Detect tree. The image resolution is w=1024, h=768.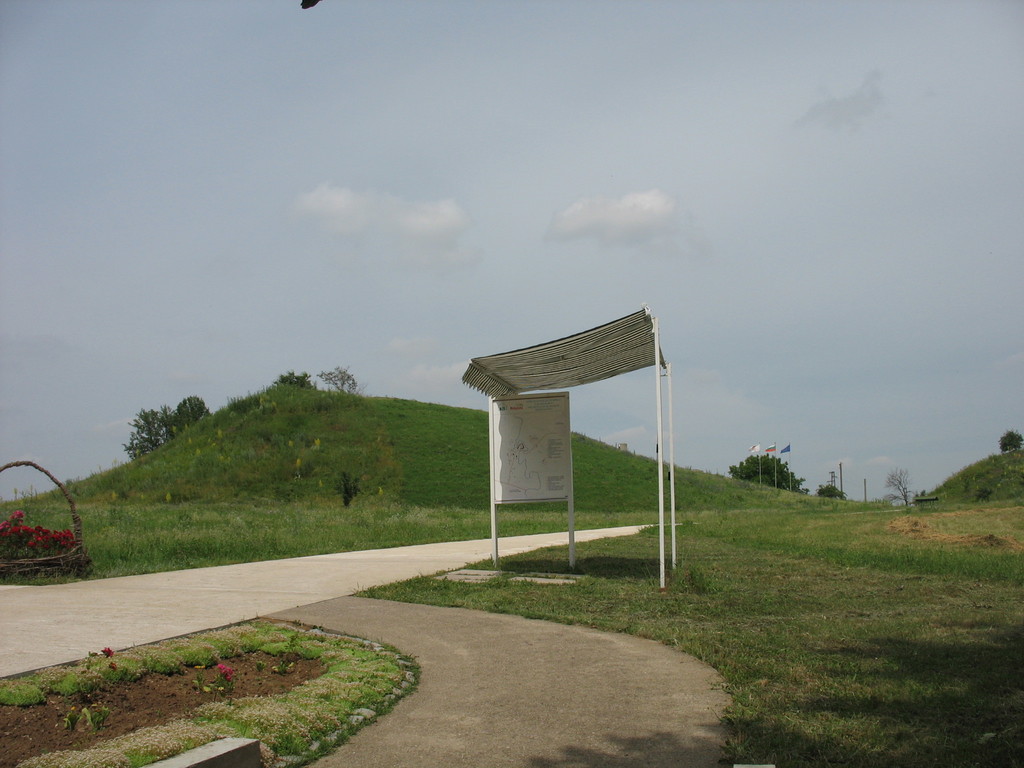
(x1=728, y1=450, x2=811, y2=494).
